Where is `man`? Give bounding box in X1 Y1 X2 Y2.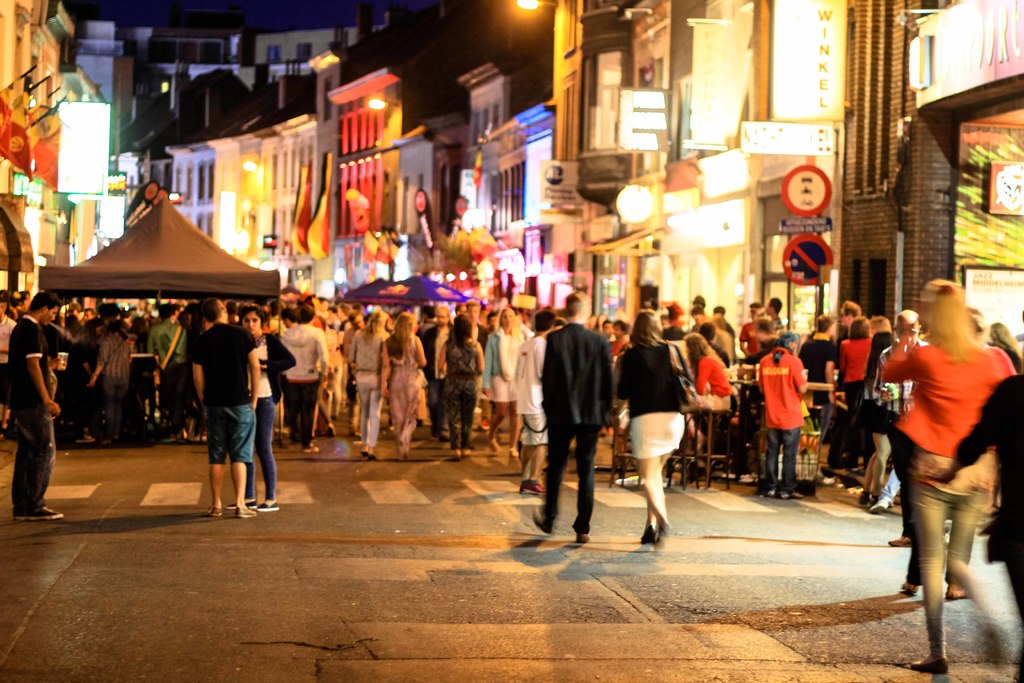
188 291 258 512.
